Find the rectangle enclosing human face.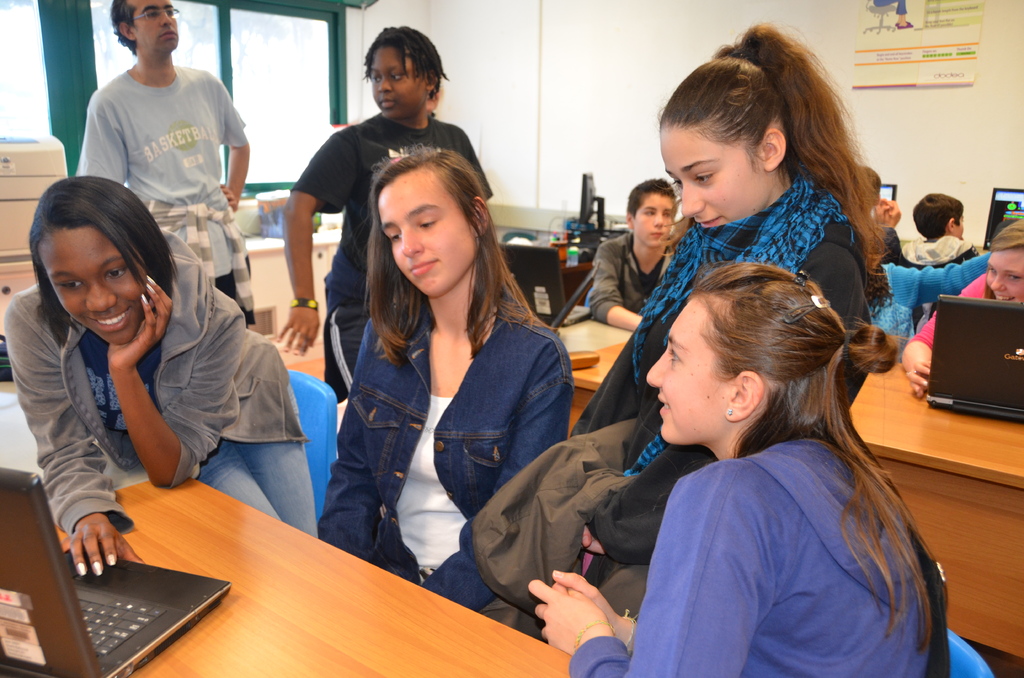
[42,225,149,344].
